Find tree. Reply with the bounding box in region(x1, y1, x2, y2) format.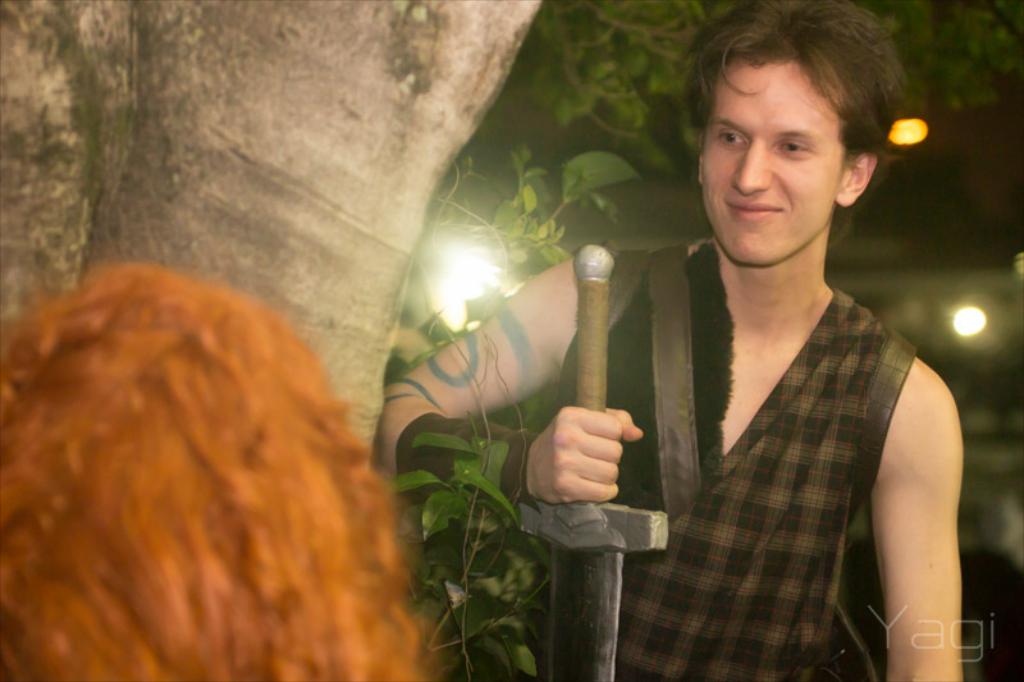
region(0, 0, 547, 471).
